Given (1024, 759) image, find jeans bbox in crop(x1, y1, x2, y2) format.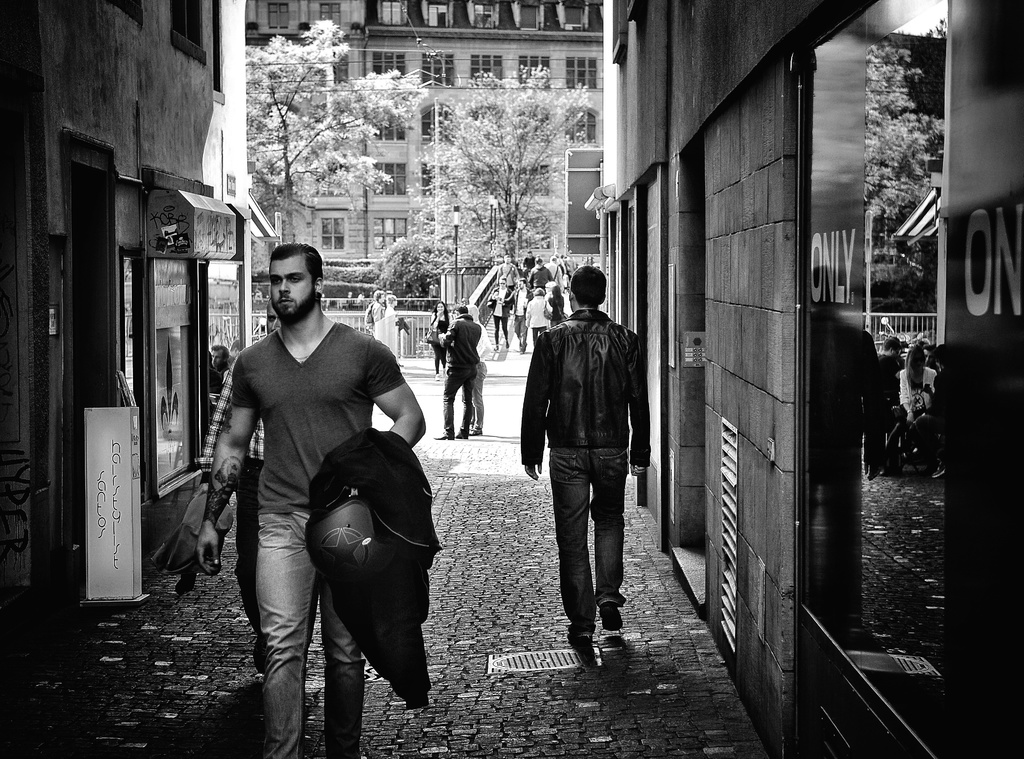
crop(440, 368, 476, 432).
